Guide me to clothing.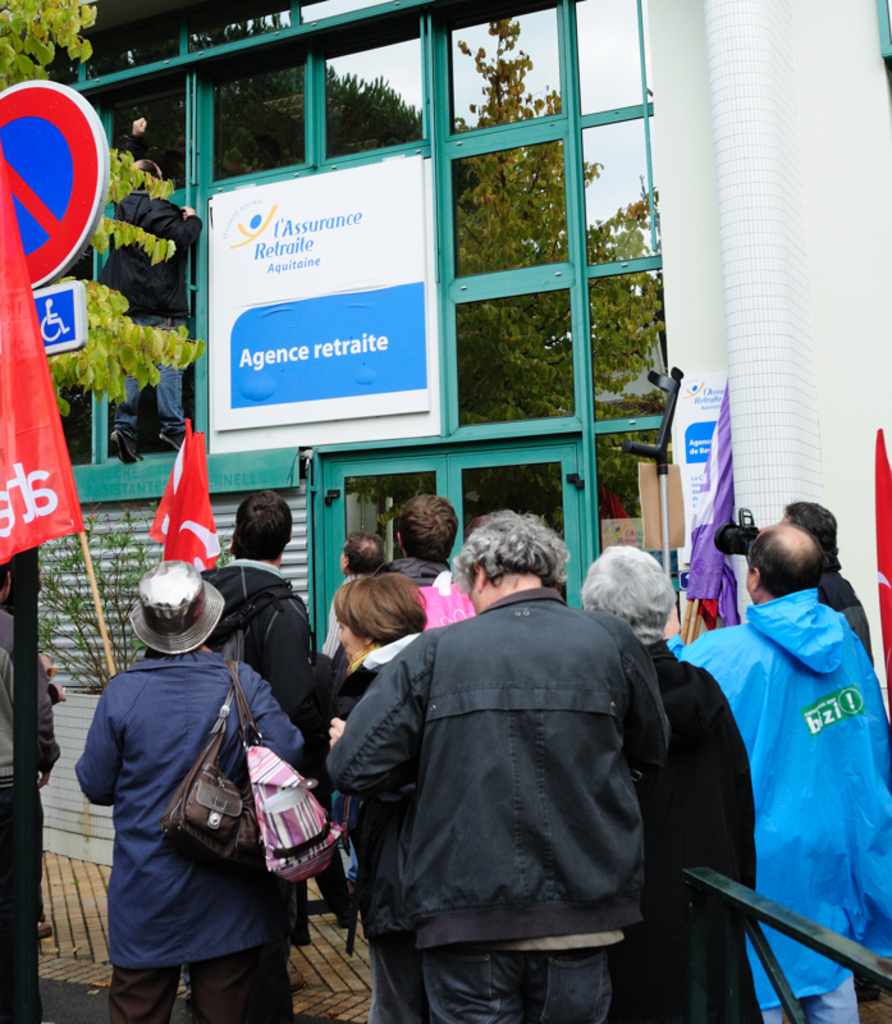
Guidance: [left=76, top=640, right=305, bottom=1023].
